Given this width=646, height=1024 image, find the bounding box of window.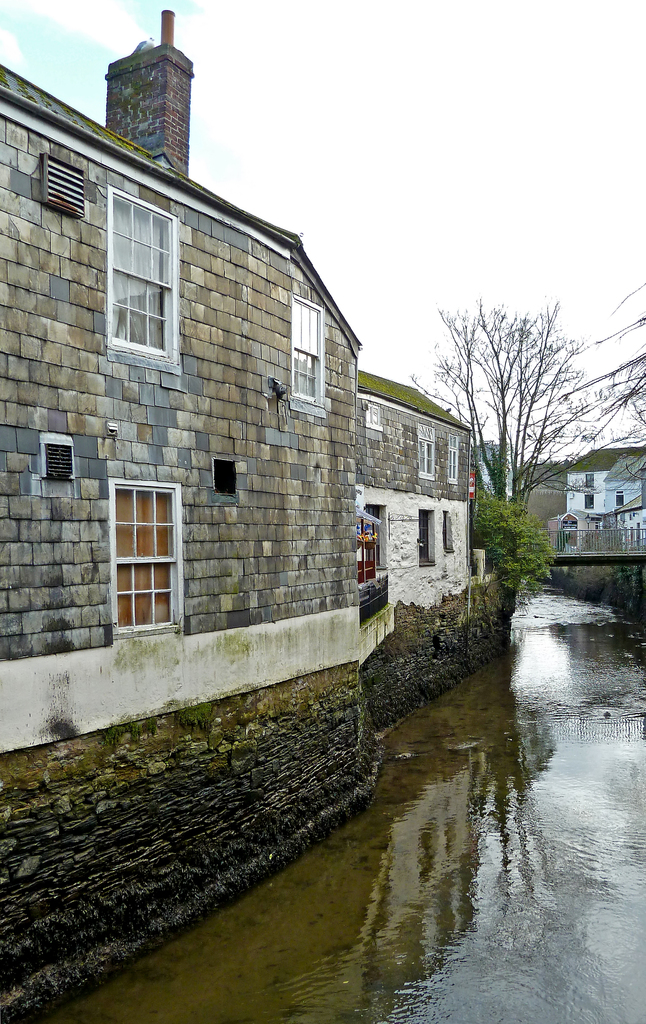
box(291, 294, 322, 401).
